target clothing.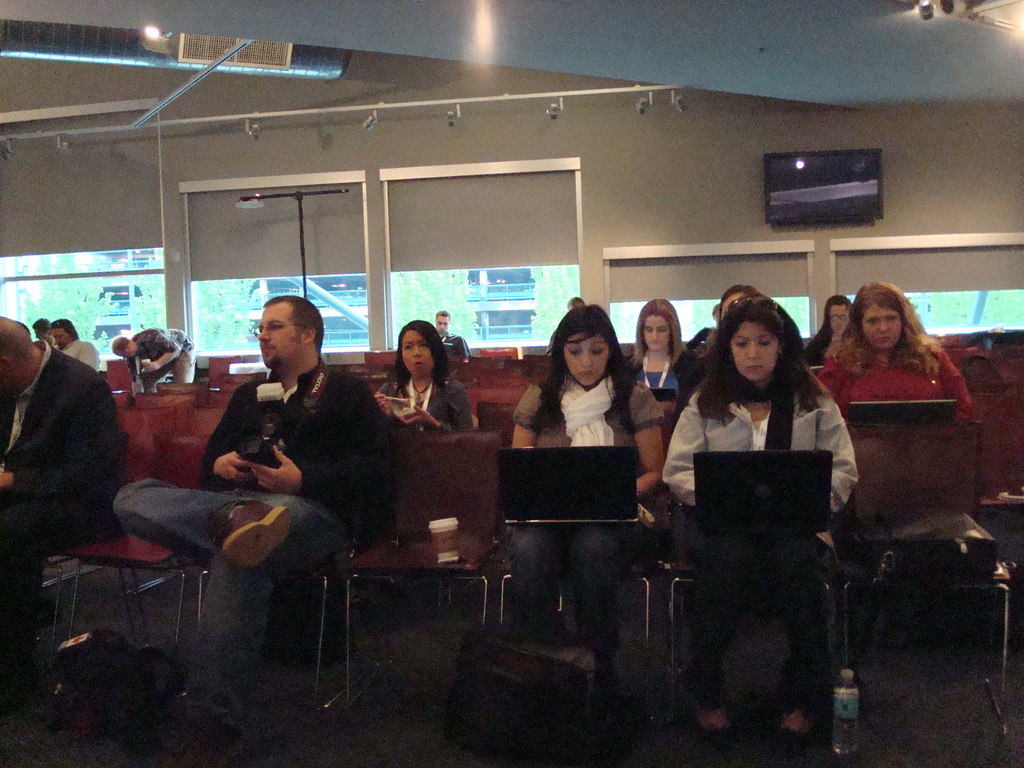
Target region: 0:340:125:676.
